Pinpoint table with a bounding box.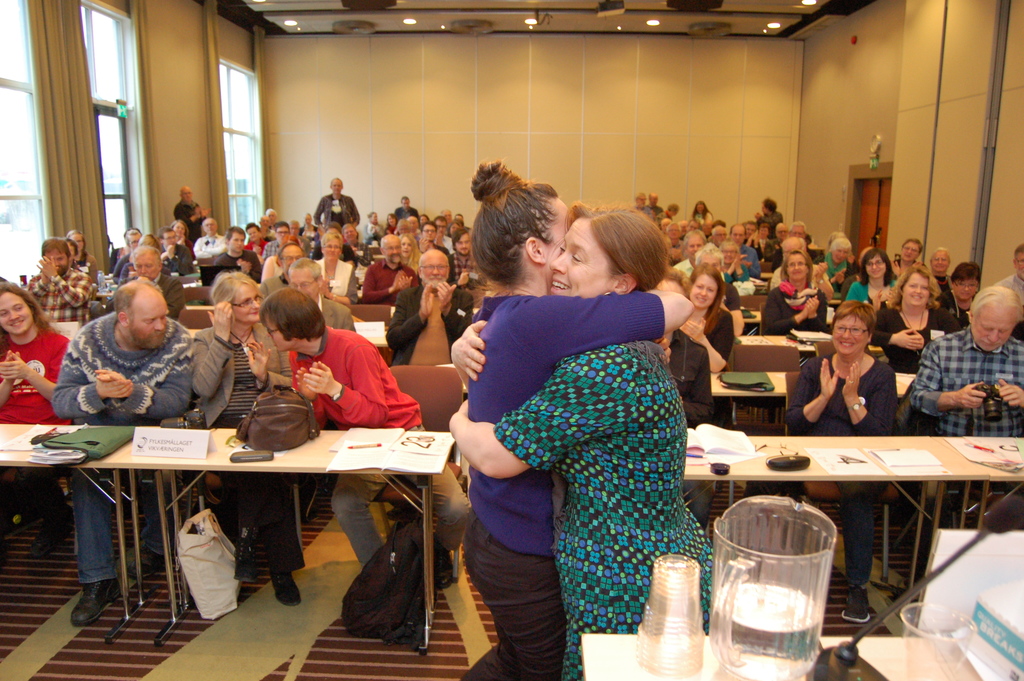
{"left": 708, "top": 363, "right": 922, "bottom": 427}.
